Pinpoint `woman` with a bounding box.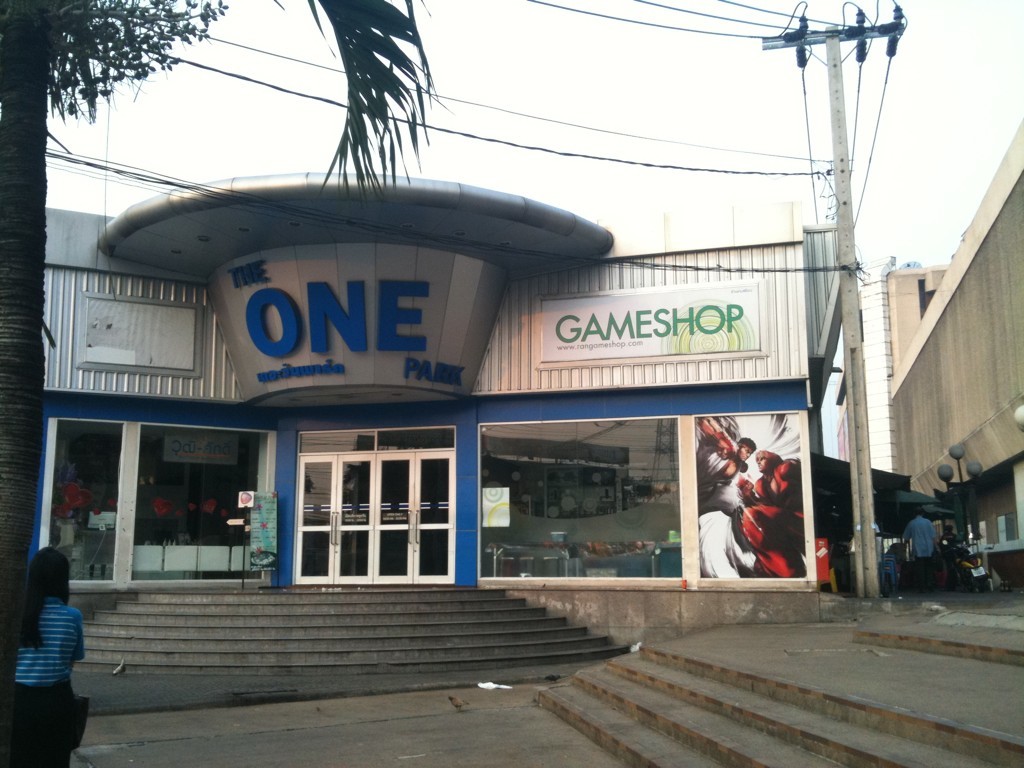
[3, 530, 97, 750].
